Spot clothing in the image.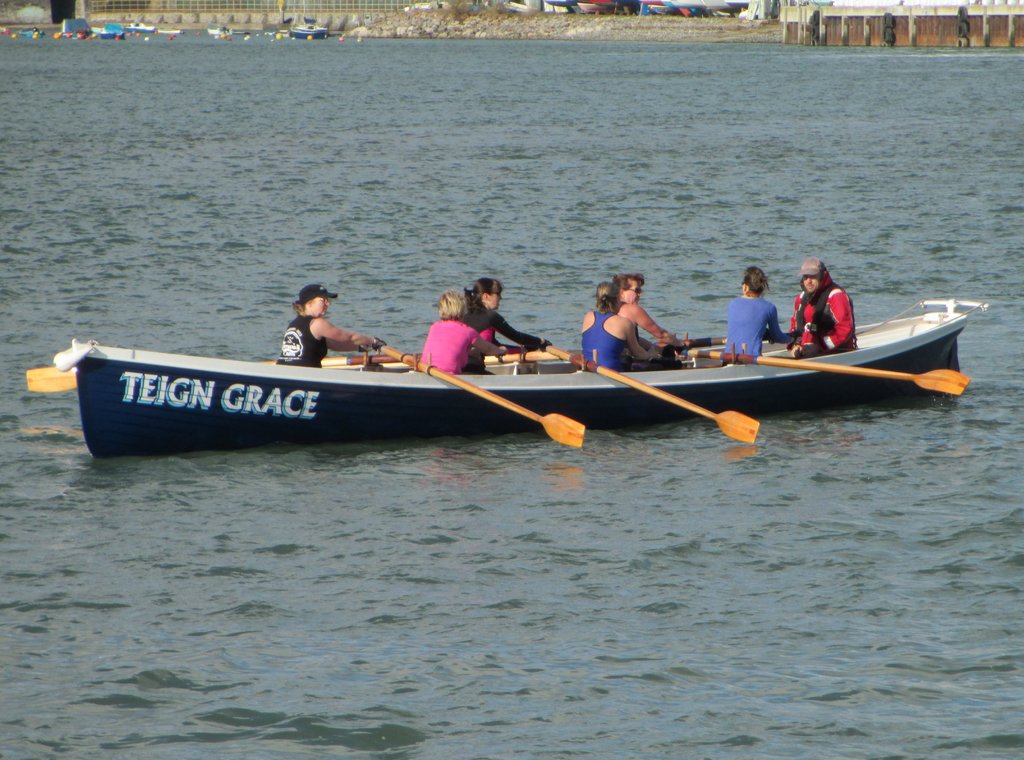
clothing found at bbox(785, 277, 857, 352).
